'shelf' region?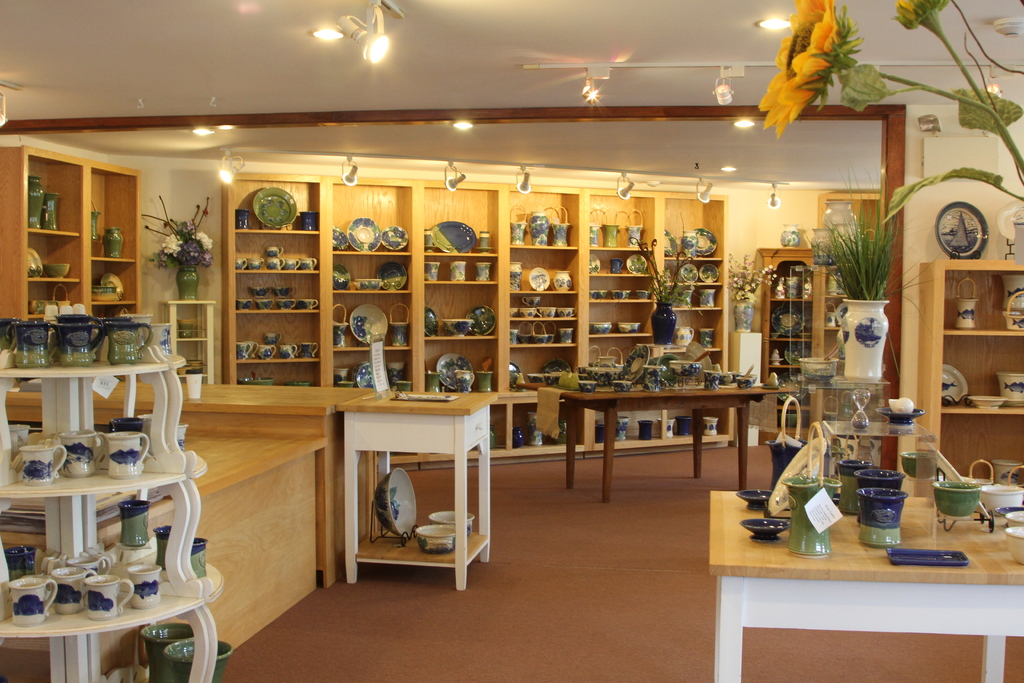
bbox=(236, 270, 322, 315)
